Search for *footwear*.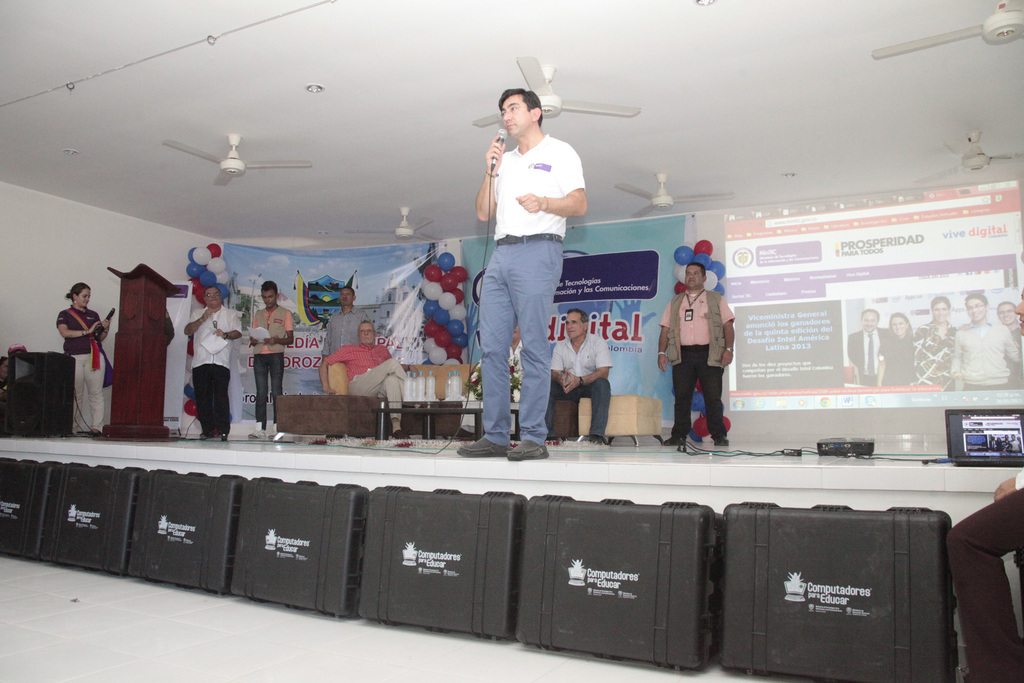
Found at <box>662,434,684,446</box>.
